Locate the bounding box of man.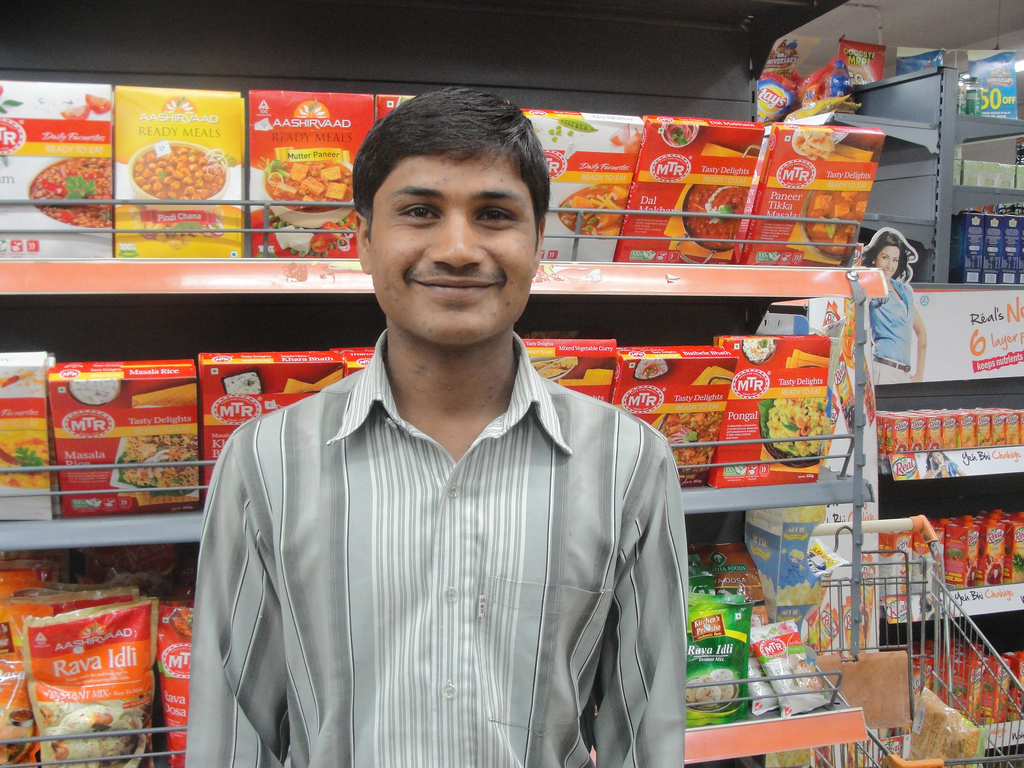
Bounding box: crop(196, 122, 694, 758).
